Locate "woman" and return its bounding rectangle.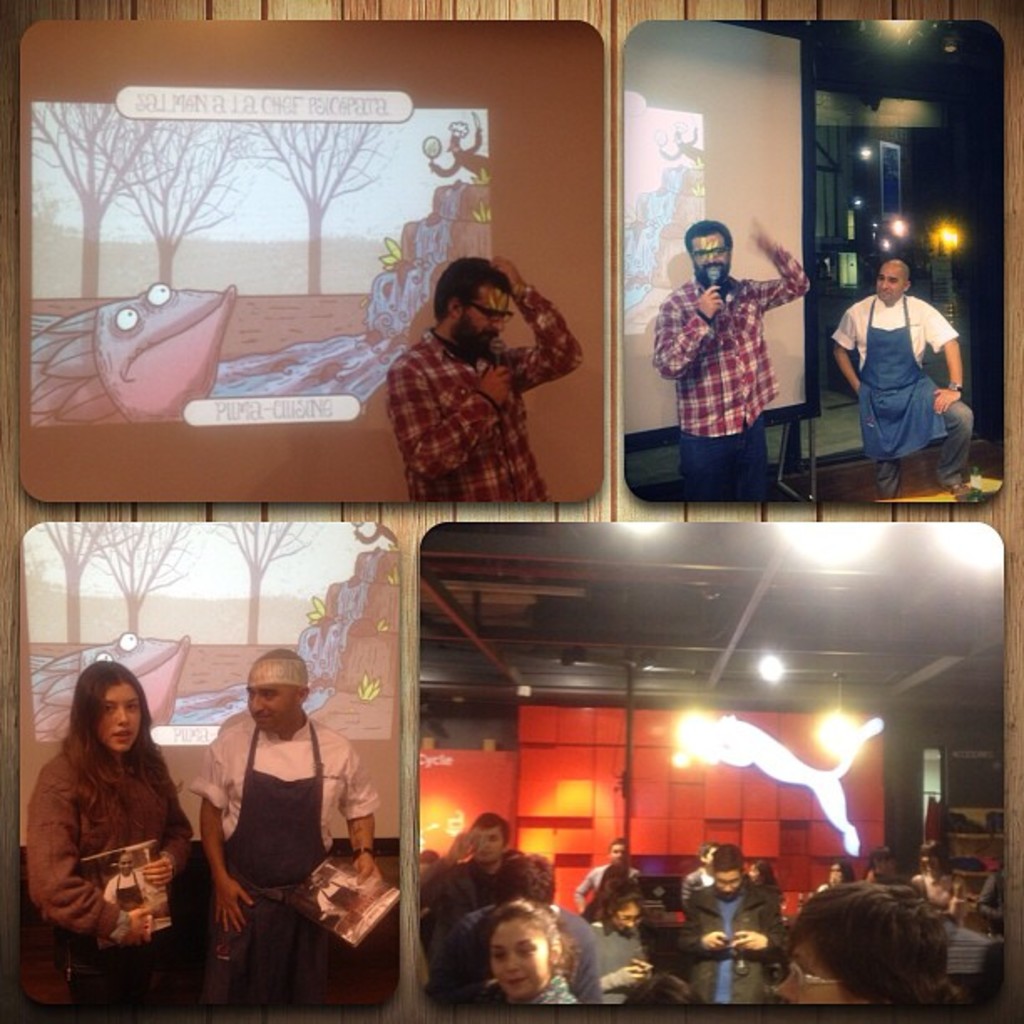
479, 895, 574, 1004.
